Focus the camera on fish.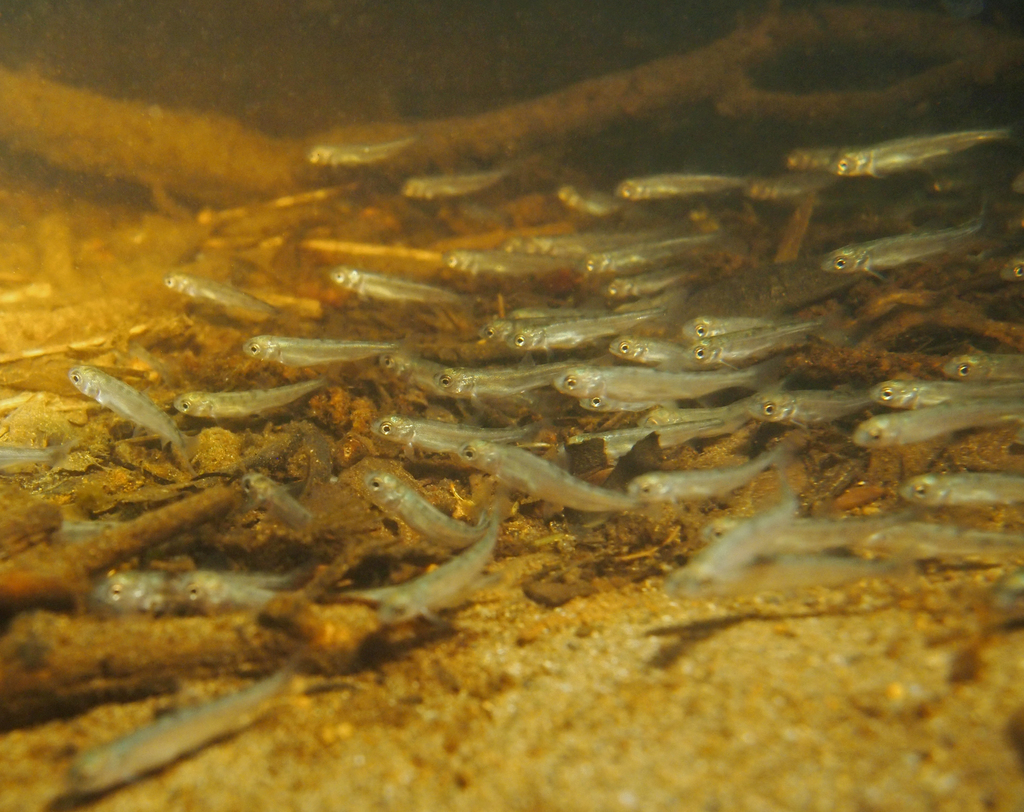
Focus region: x1=401, y1=172, x2=506, y2=200.
